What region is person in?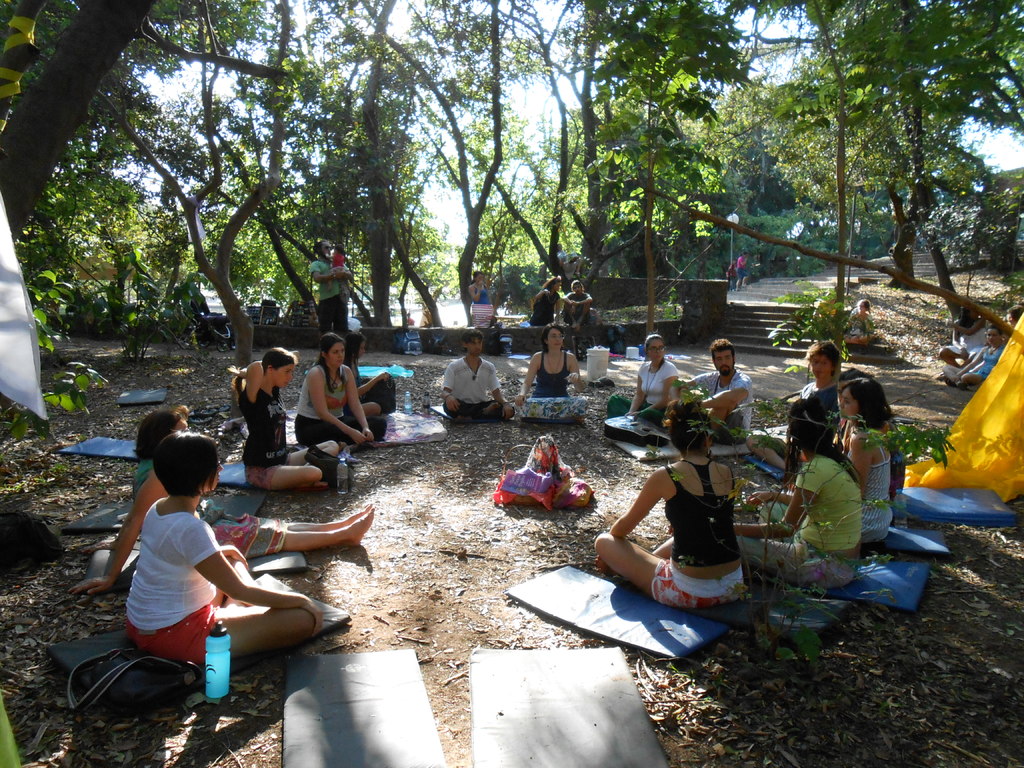
[341, 332, 388, 417].
